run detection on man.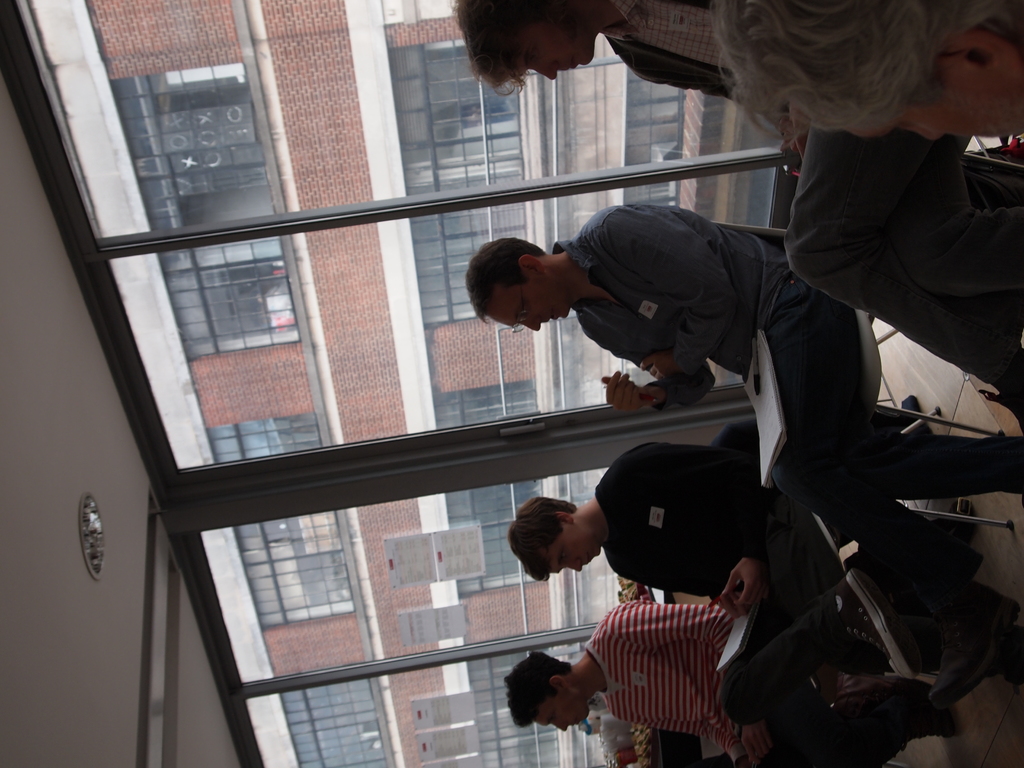
Result: [508, 441, 964, 767].
